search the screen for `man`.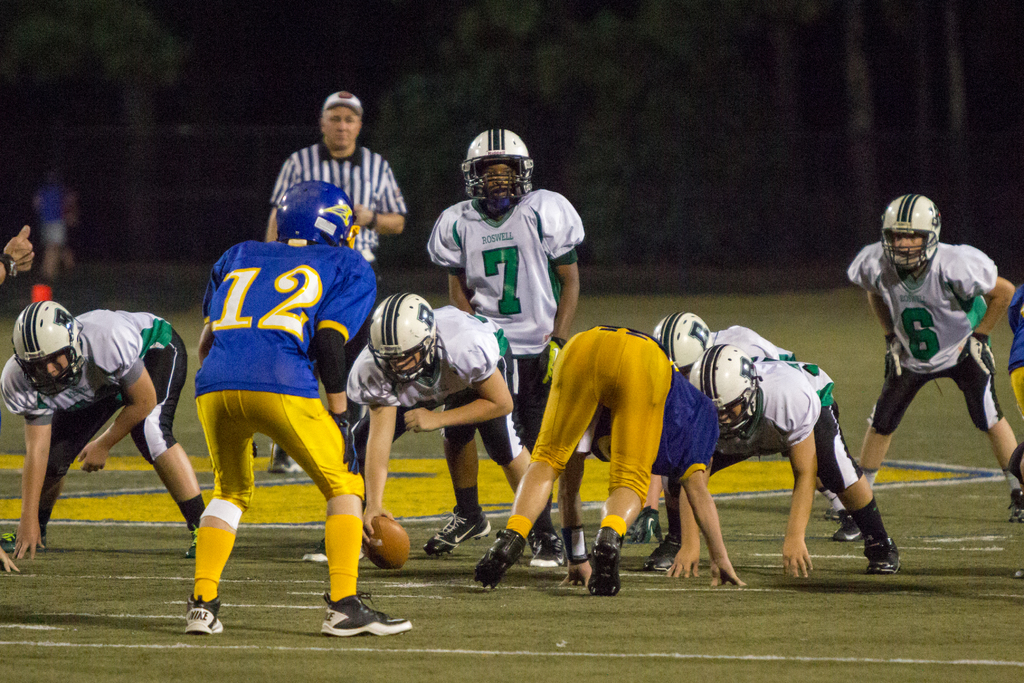
Found at 419,123,588,559.
